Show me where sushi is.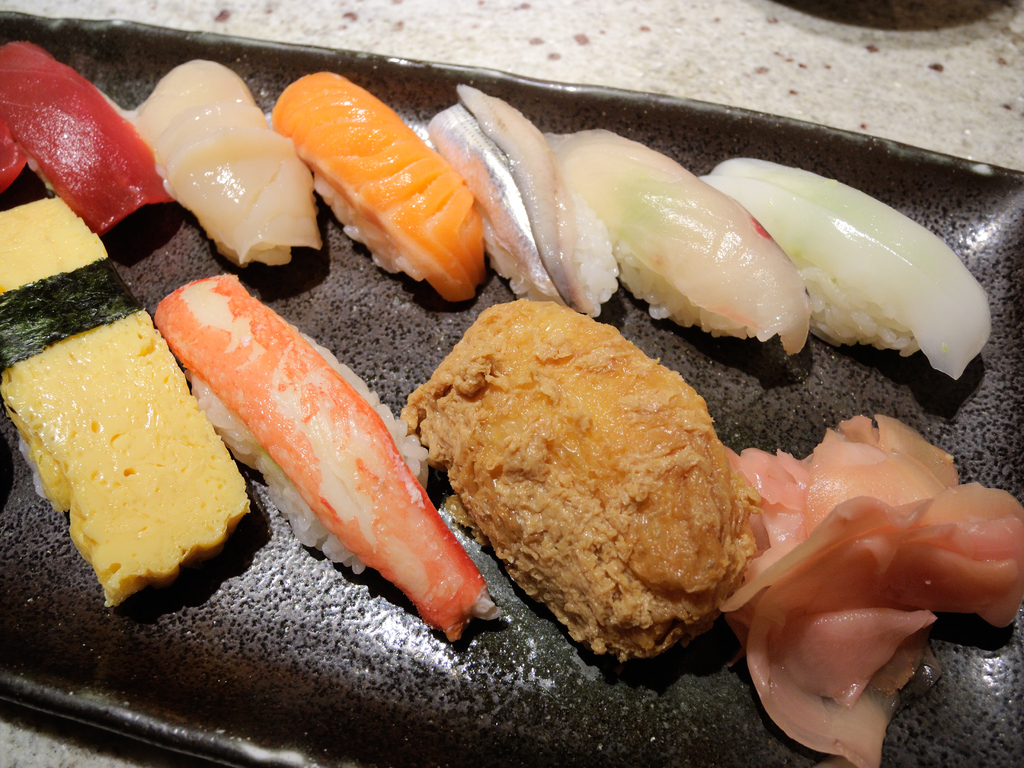
sushi is at [159, 276, 508, 646].
